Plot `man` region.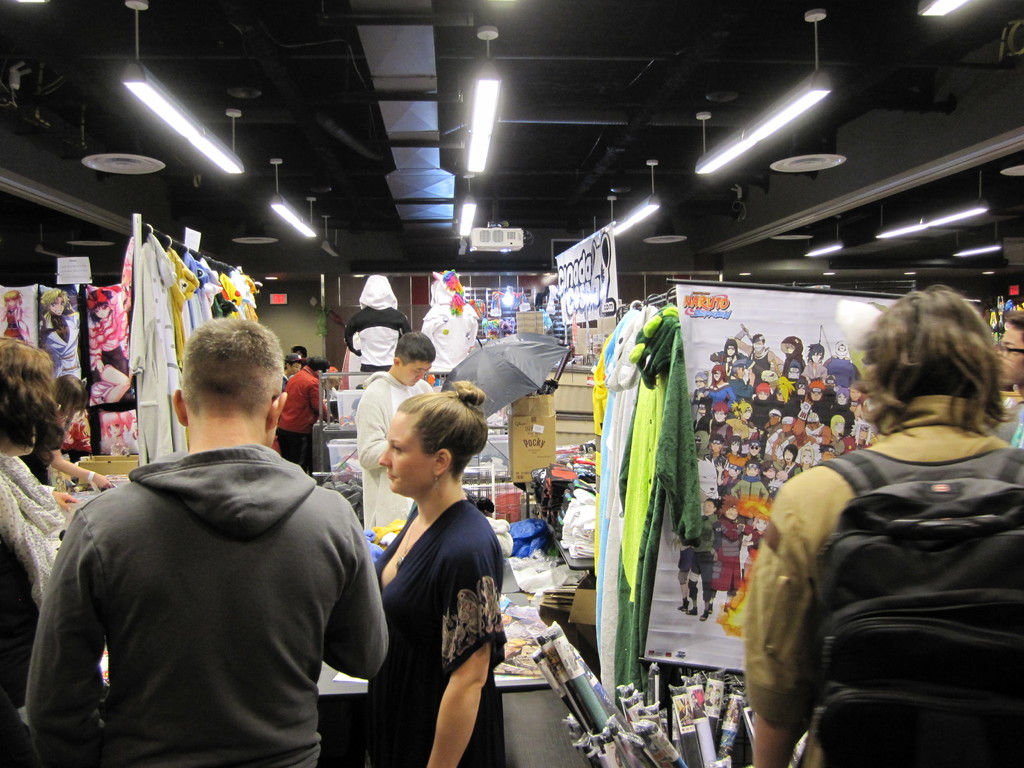
Plotted at (709,495,746,610).
